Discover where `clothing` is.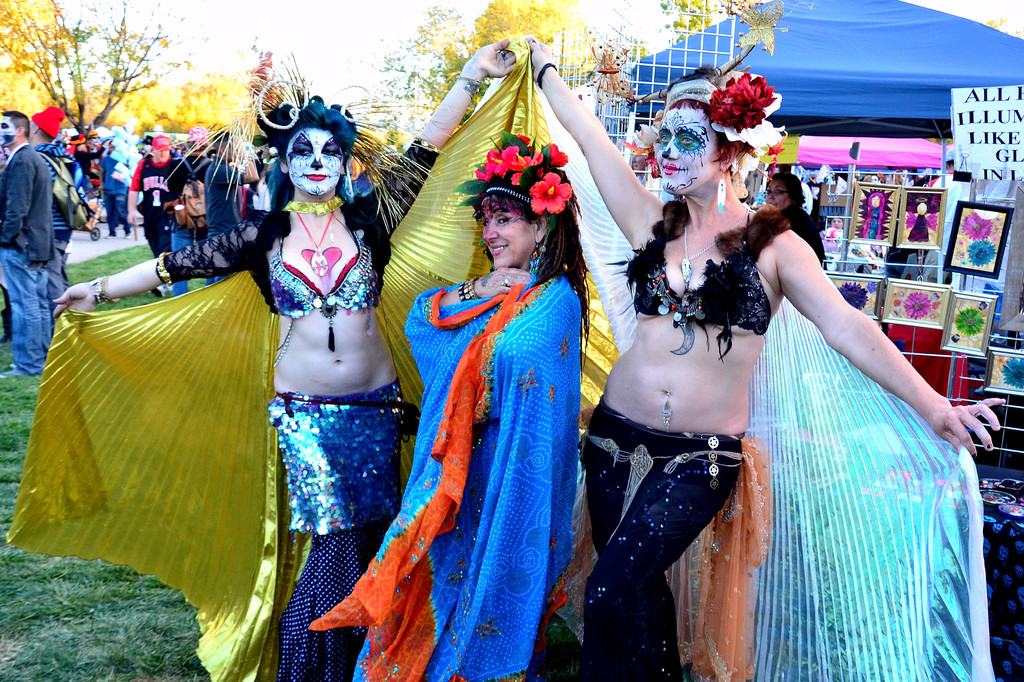
Discovered at l=865, t=209, r=883, b=240.
